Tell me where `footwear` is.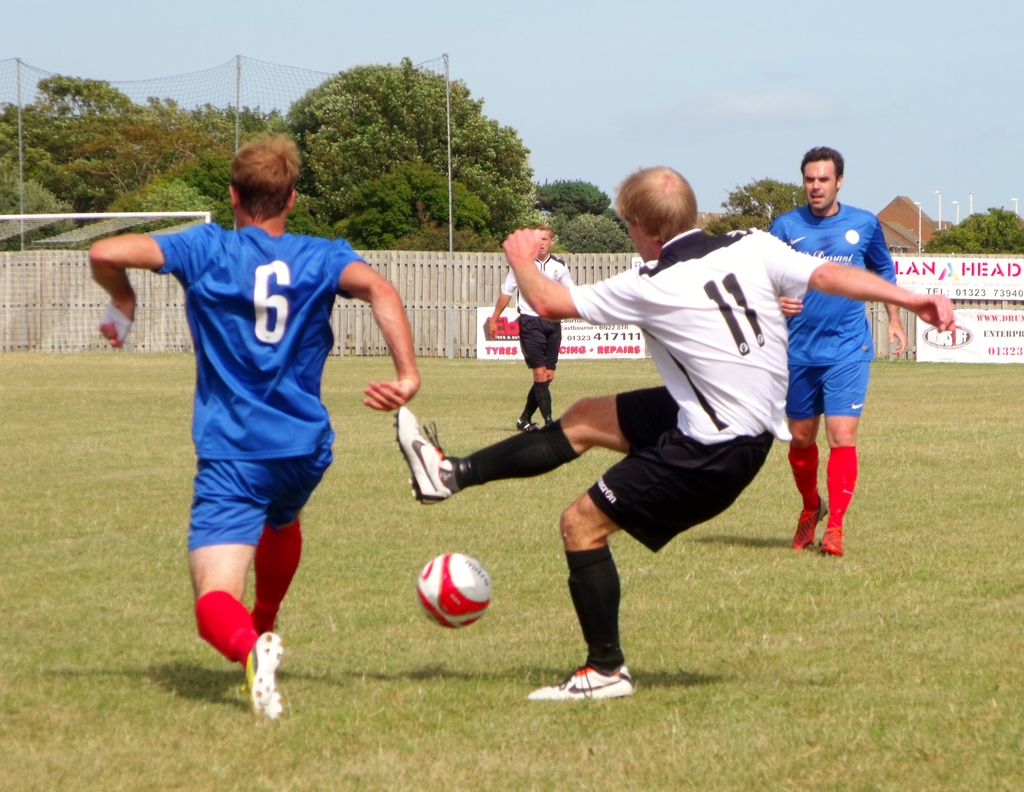
`footwear` is at bbox=(527, 660, 638, 706).
